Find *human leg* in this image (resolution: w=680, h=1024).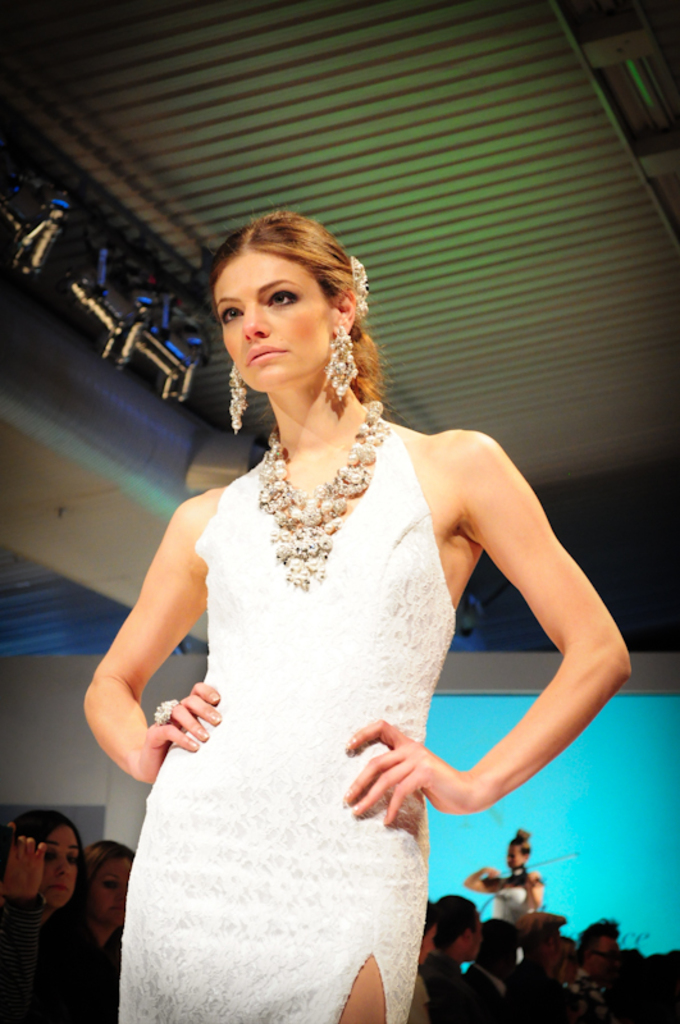
(left=329, top=961, right=393, bottom=1023).
